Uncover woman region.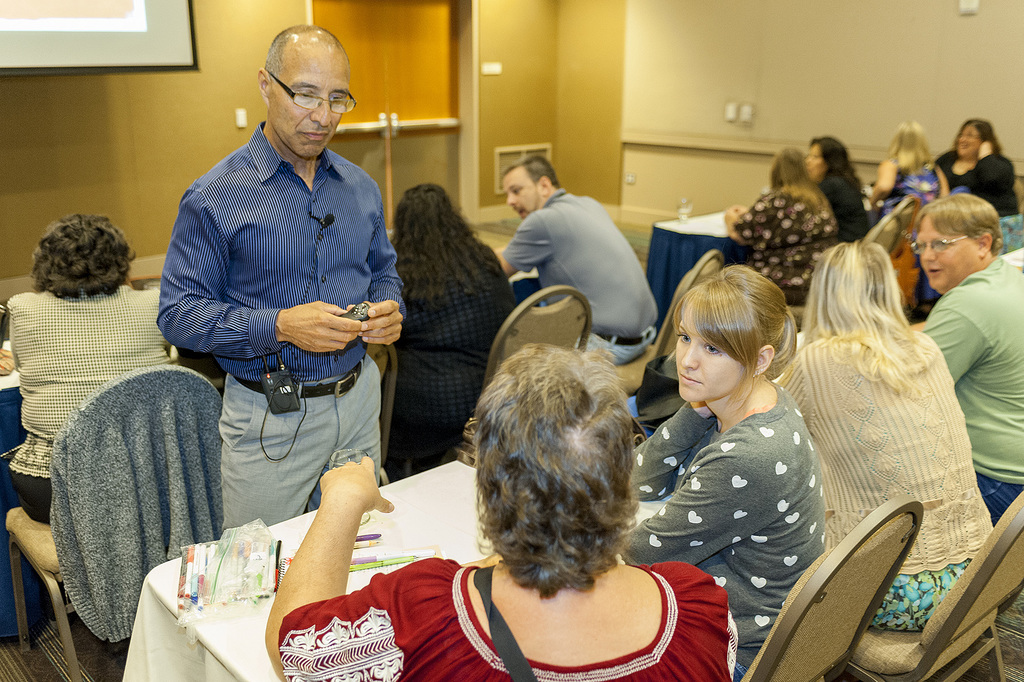
Uncovered: {"x1": 776, "y1": 212, "x2": 975, "y2": 681}.
